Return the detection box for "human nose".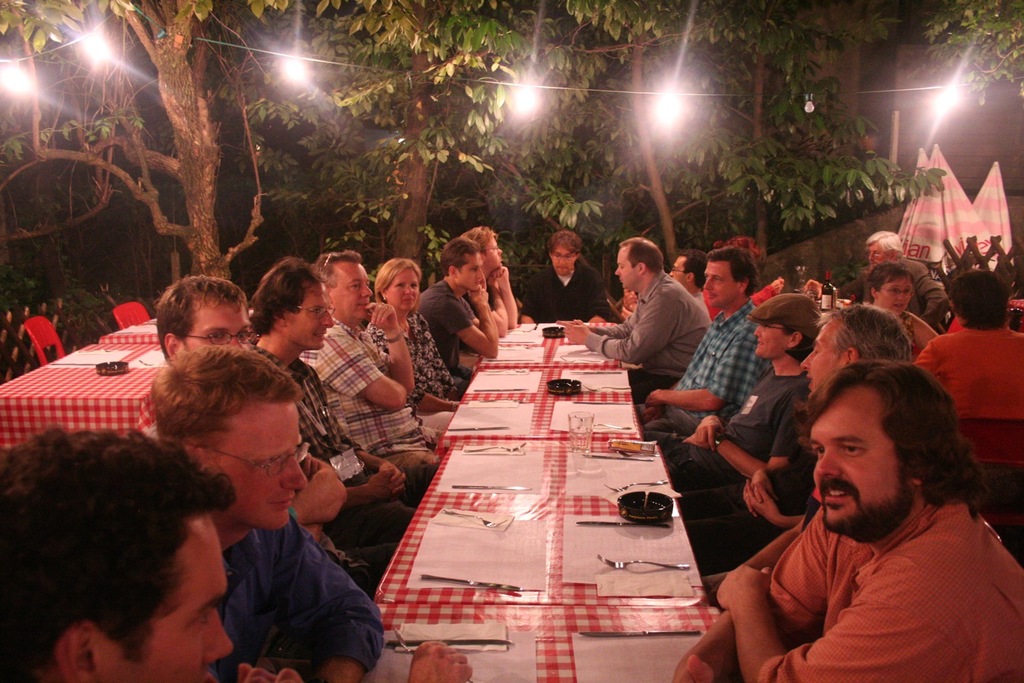
region(818, 446, 840, 479).
